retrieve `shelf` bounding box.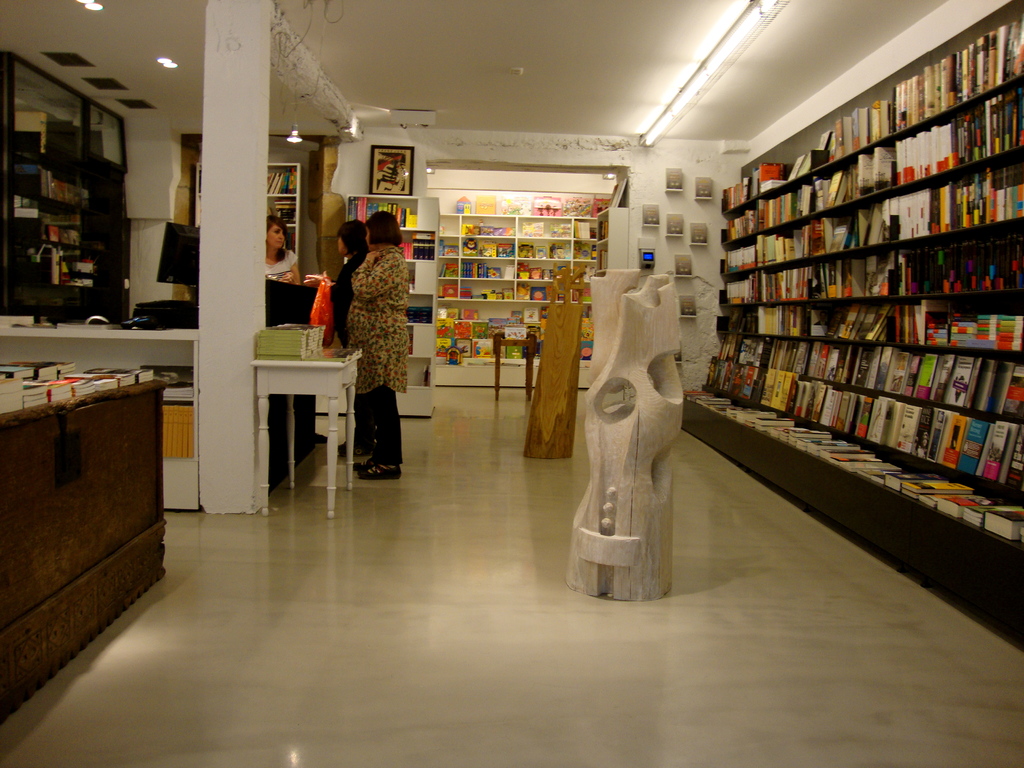
Bounding box: detection(435, 280, 466, 301).
